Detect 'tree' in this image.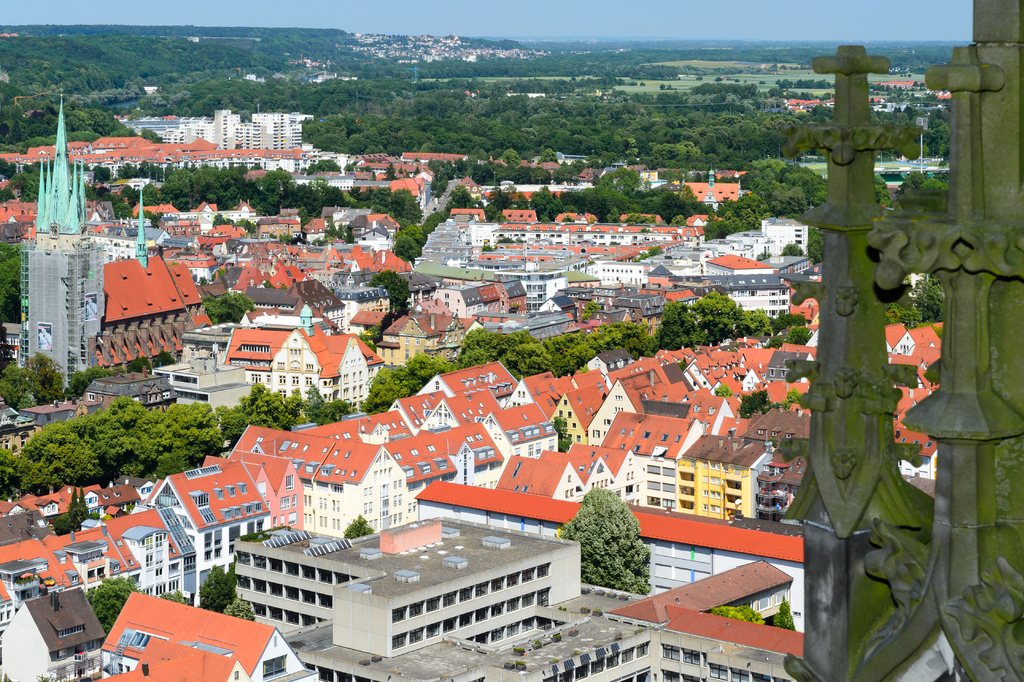
Detection: select_region(85, 572, 136, 638).
